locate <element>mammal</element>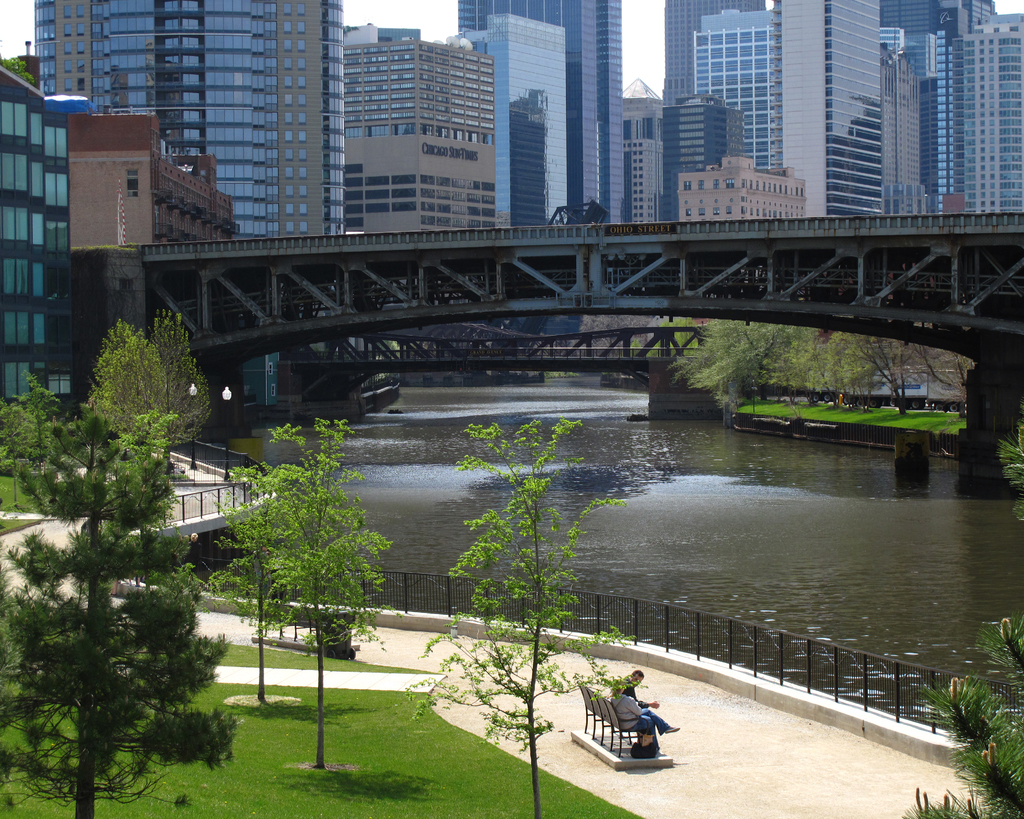
select_region(612, 669, 655, 703)
